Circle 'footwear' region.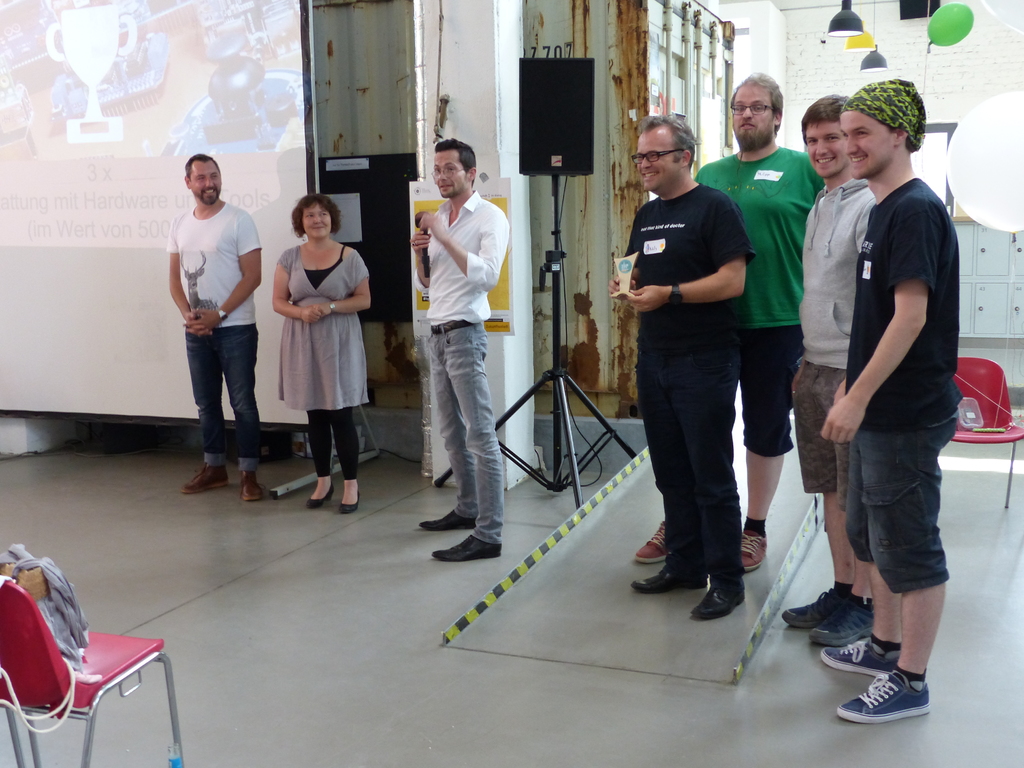
Region: {"x1": 305, "y1": 486, "x2": 334, "y2": 506}.
